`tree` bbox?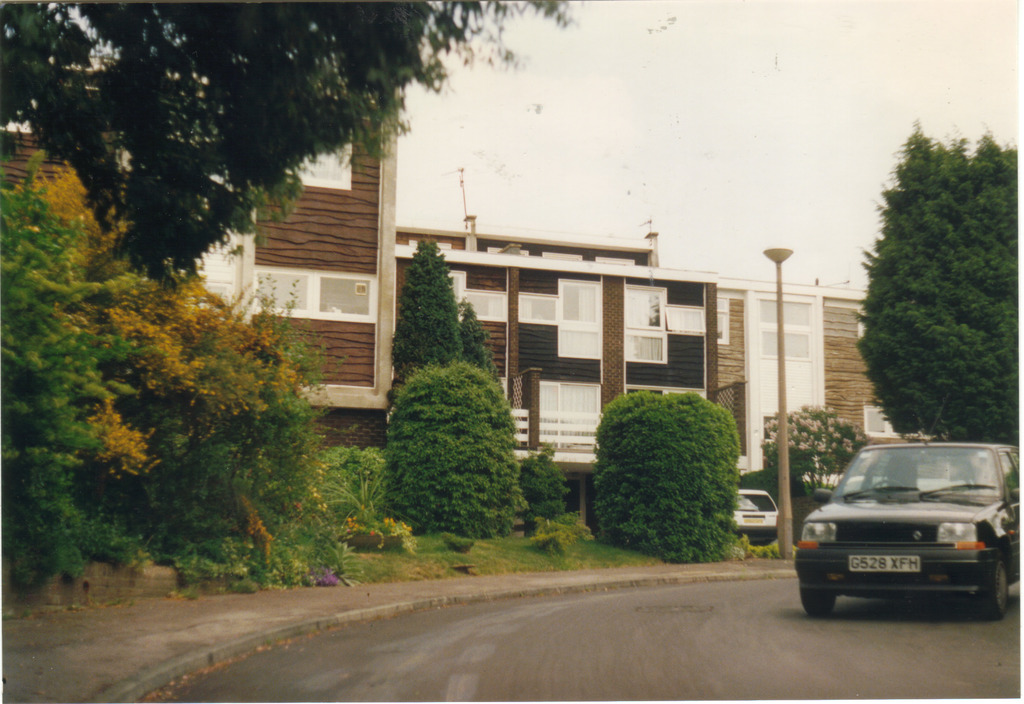
(left=7, top=166, right=416, bottom=583)
